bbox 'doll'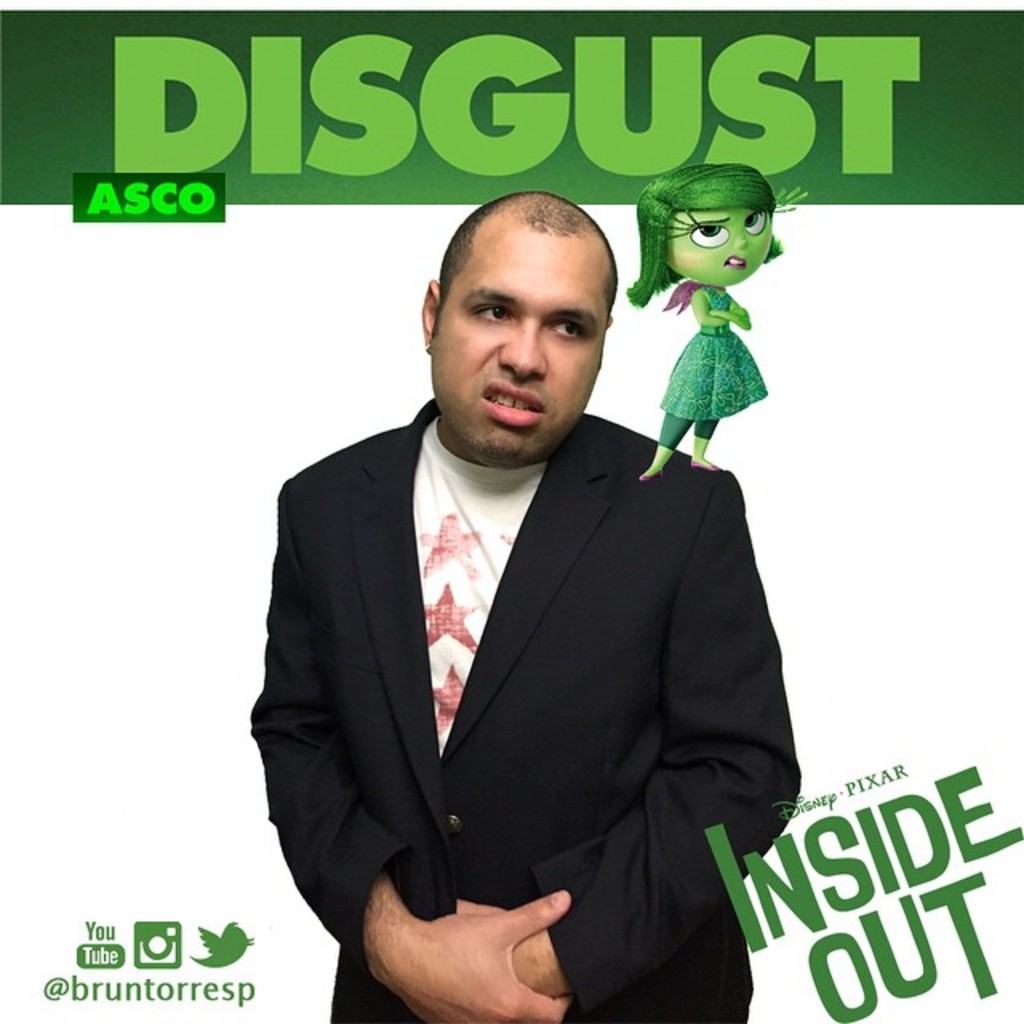
pyautogui.locateOnScreen(618, 150, 794, 462)
